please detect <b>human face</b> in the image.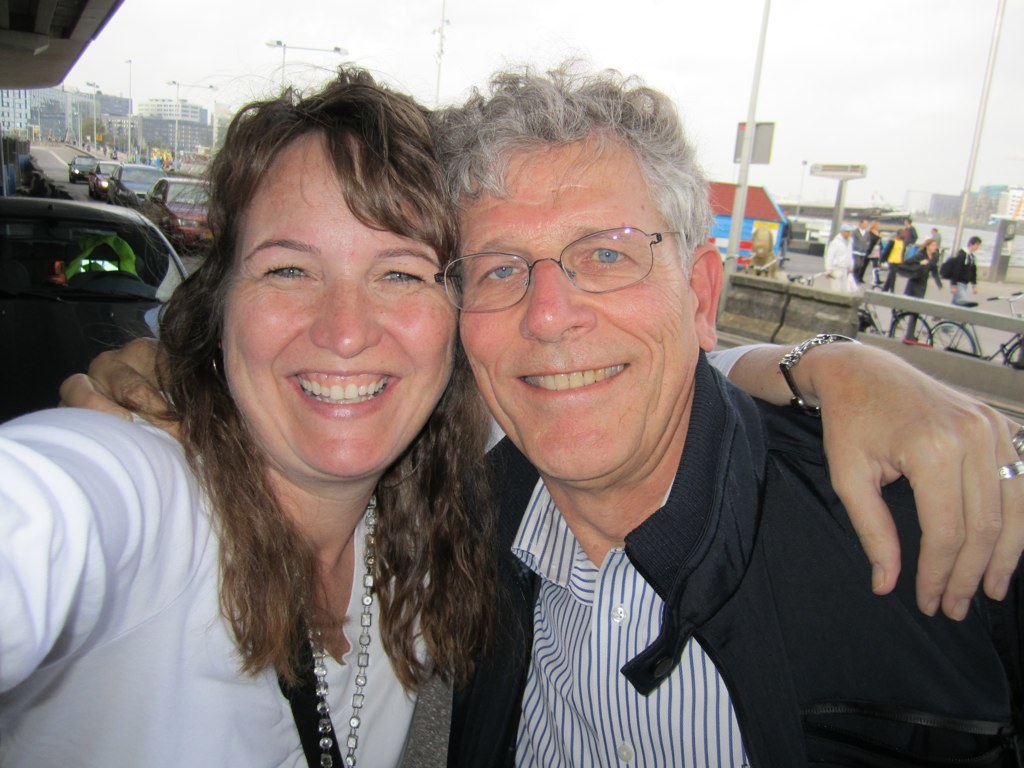
{"left": 226, "top": 132, "right": 452, "bottom": 482}.
